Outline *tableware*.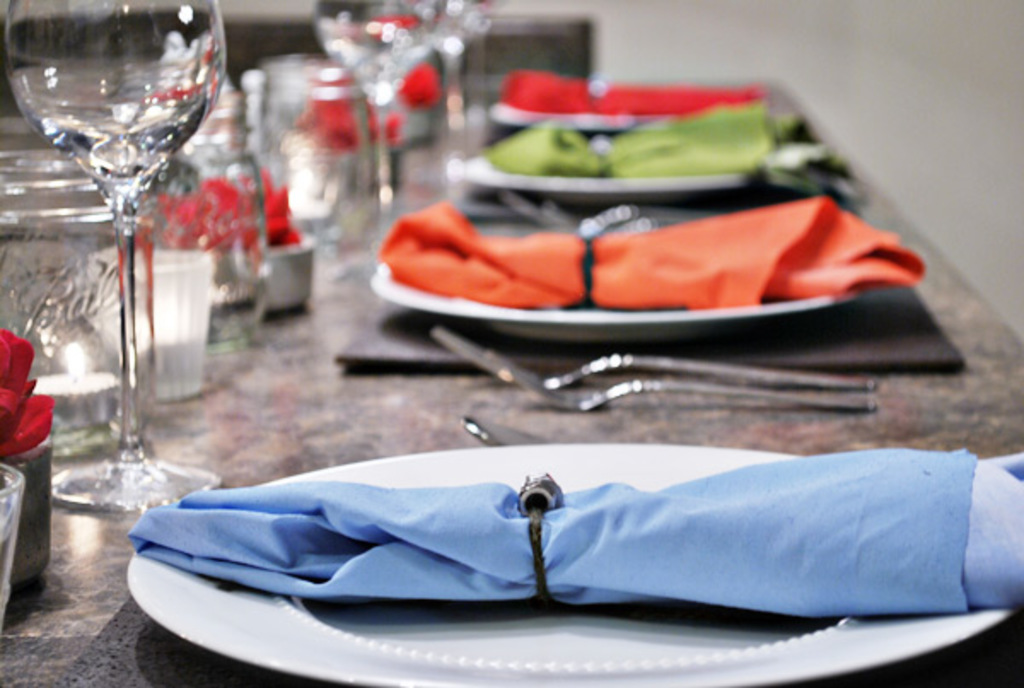
Outline: (x1=478, y1=360, x2=876, y2=413).
